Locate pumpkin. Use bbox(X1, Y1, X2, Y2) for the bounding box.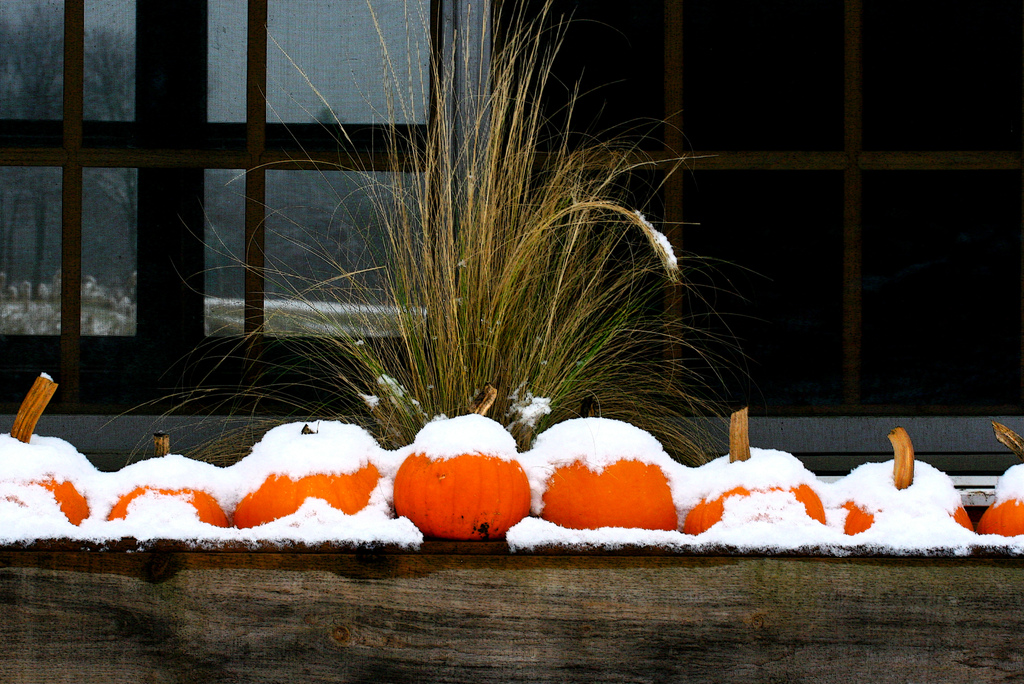
bbox(0, 368, 94, 537).
